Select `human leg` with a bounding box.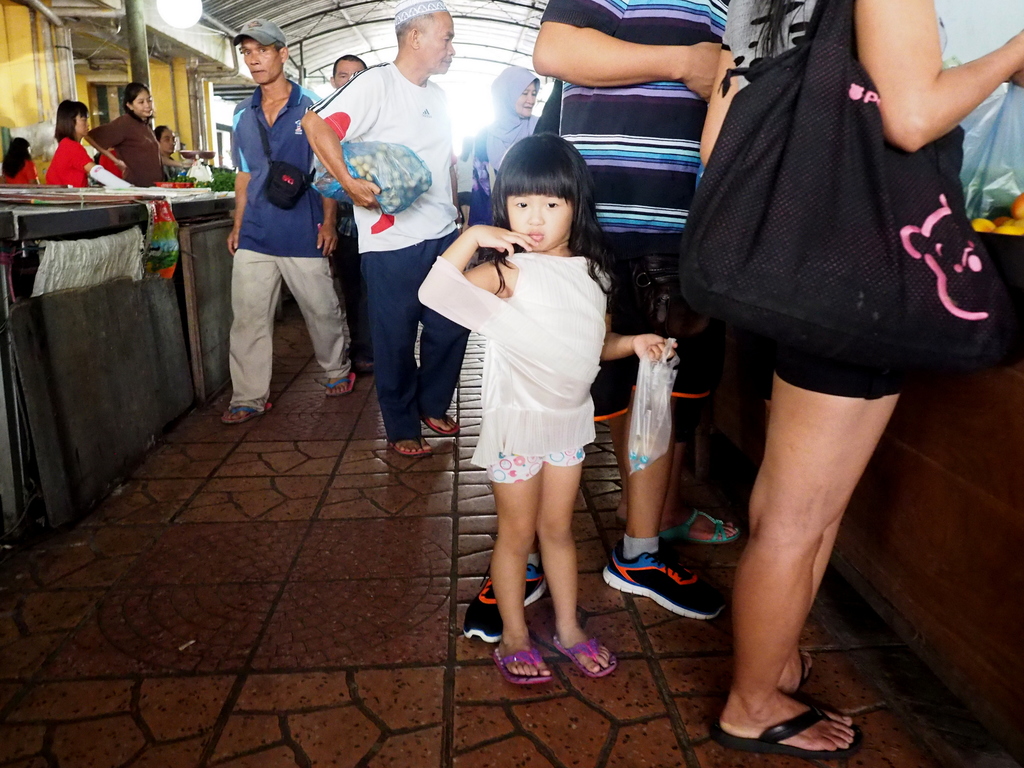
<bbox>492, 404, 548, 685</bbox>.
